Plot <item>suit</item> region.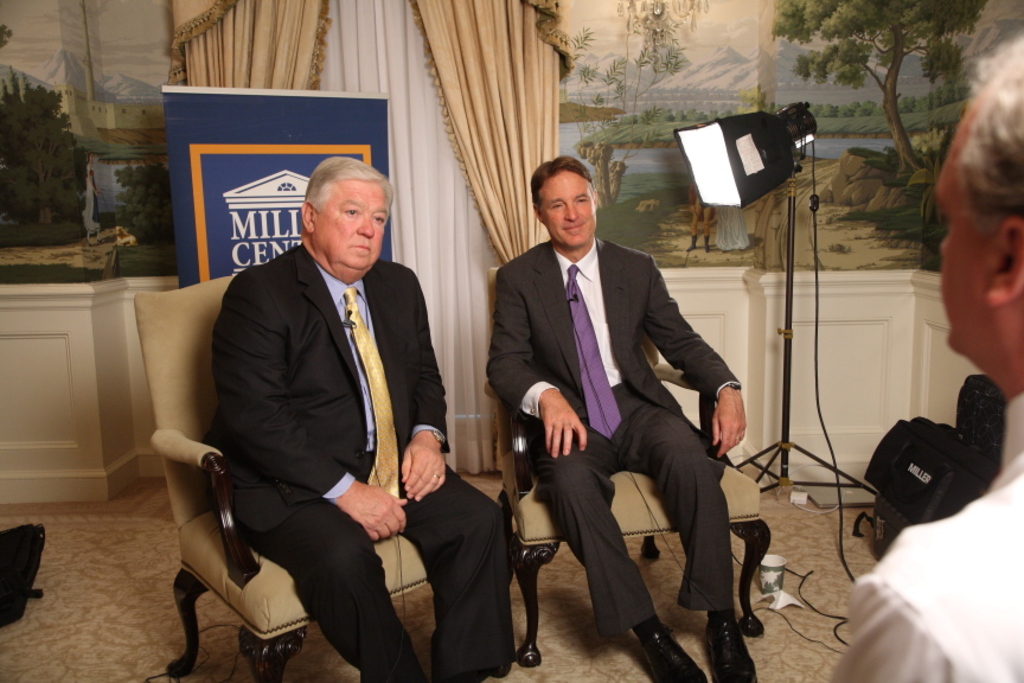
Plotted at BBox(203, 240, 511, 682).
